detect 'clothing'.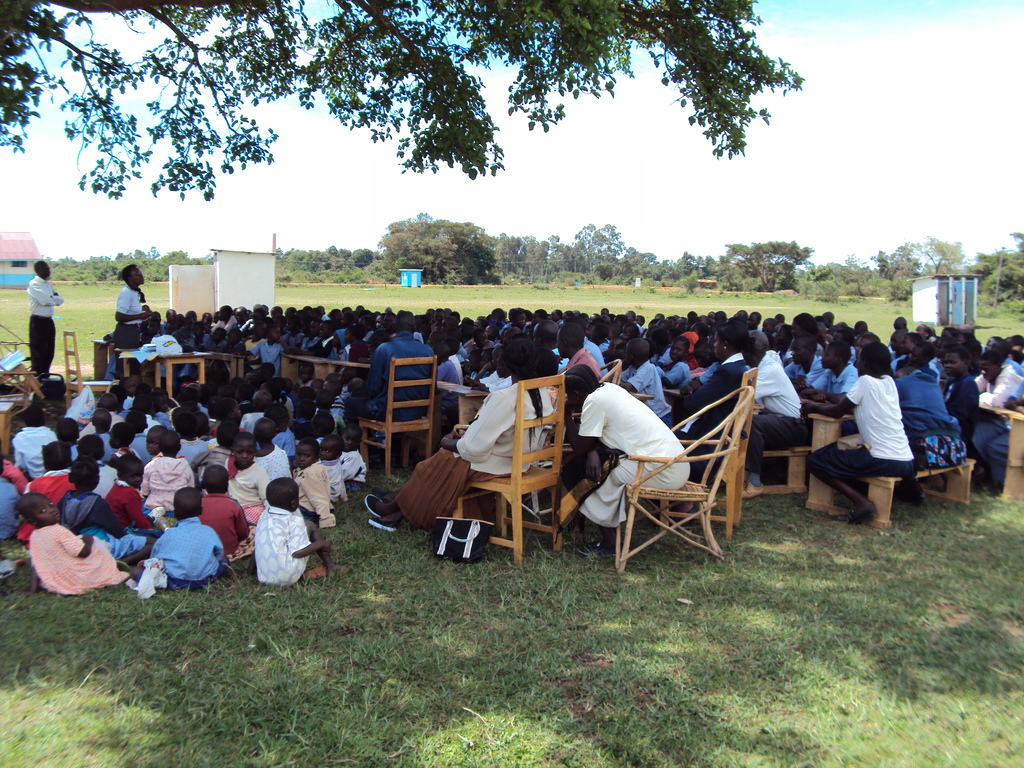
Detected at l=32, t=278, r=65, b=375.
